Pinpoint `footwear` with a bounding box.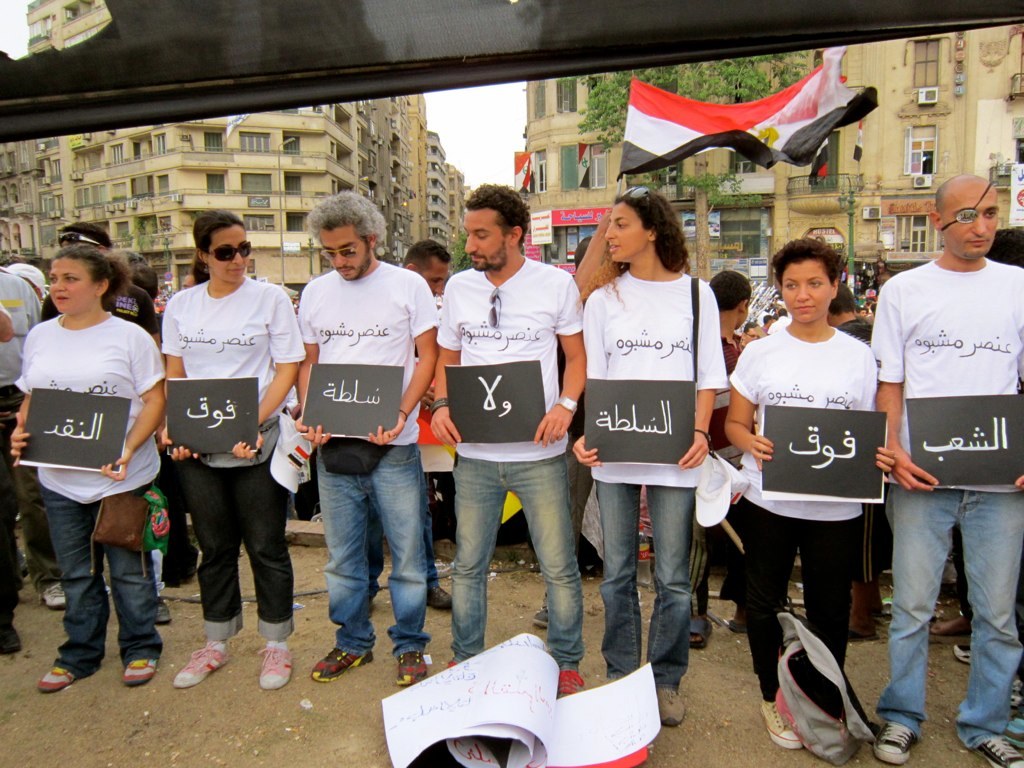
Rect(37, 666, 71, 689).
